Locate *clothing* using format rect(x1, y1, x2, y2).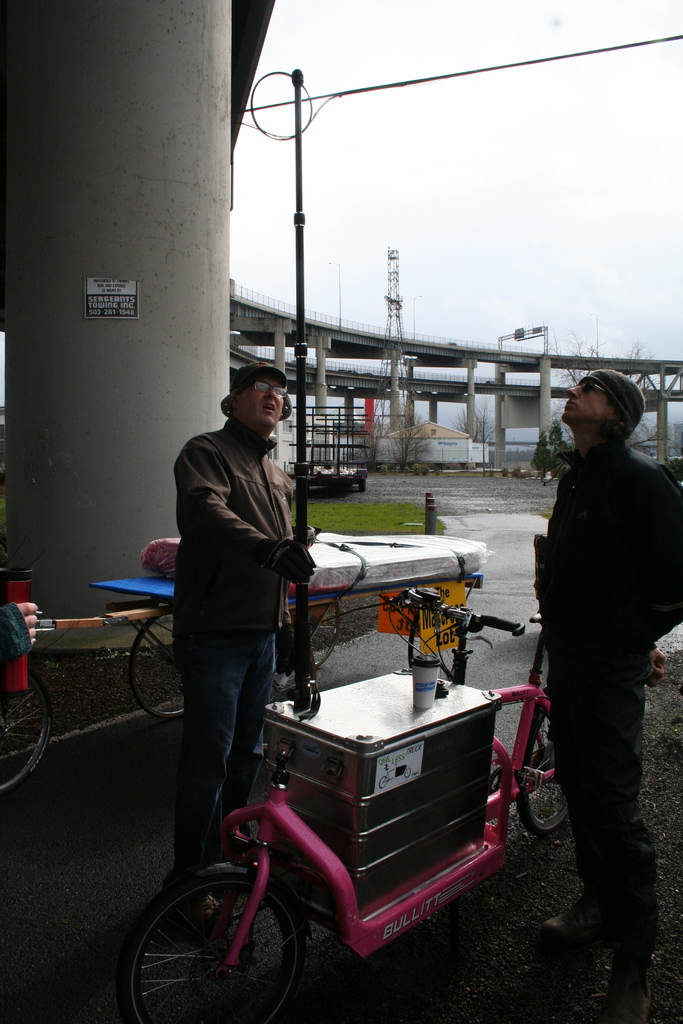
rect(533, 420, 682, 895).
